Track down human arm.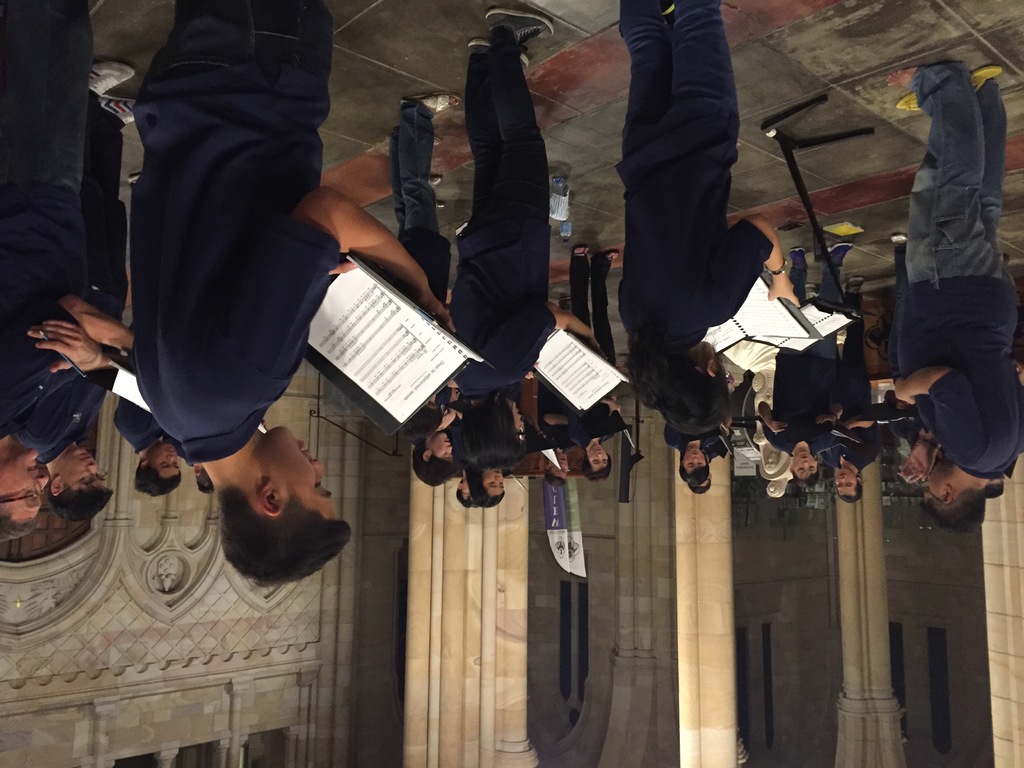
Tracked to <region>218, 185, 453, 403</region>.
